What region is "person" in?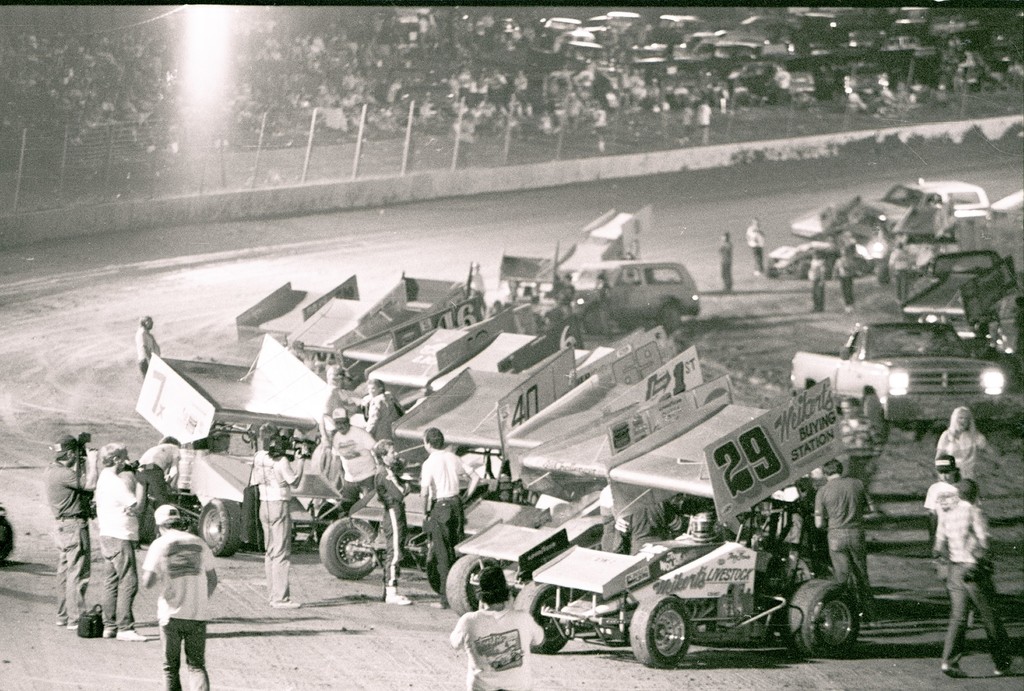
[left=924, top=450, right=969, bottom=619].
